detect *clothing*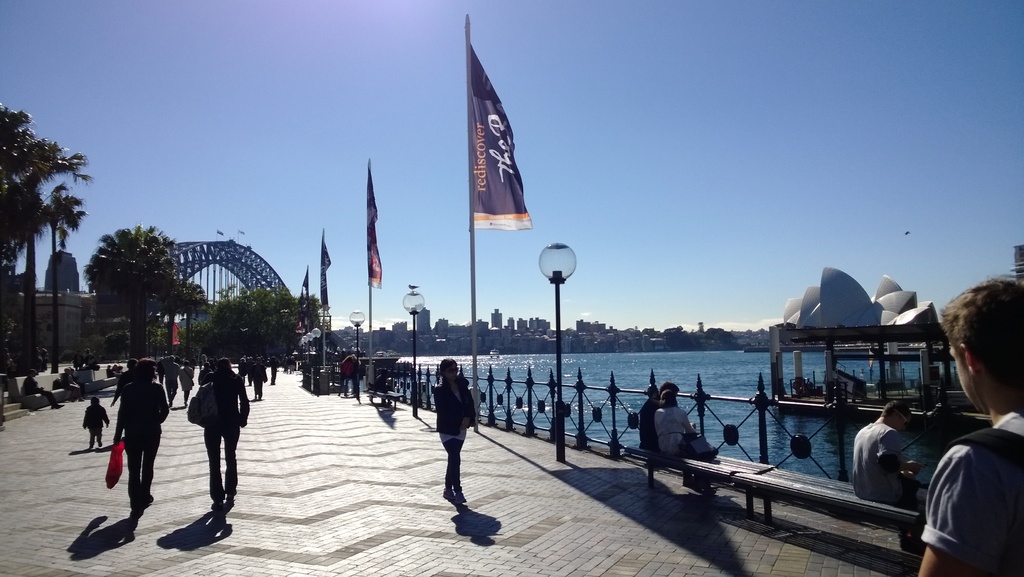
[x1=163, y1=356, x2=181, y2=399]
